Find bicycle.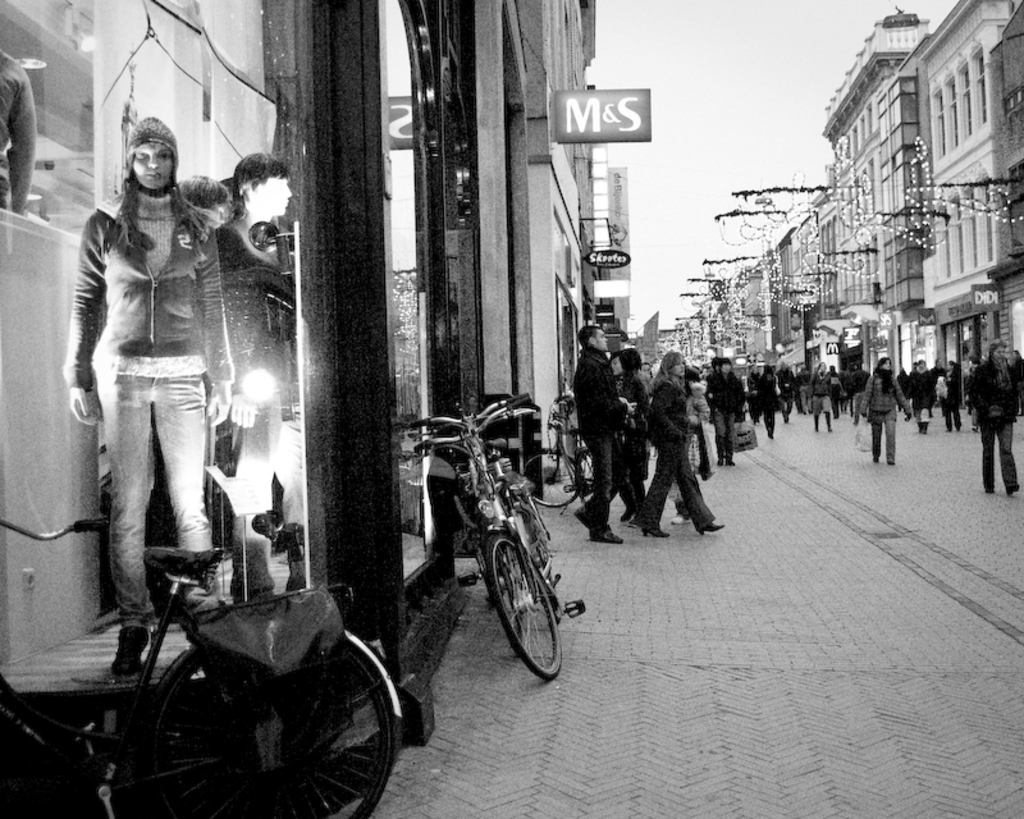
[522,401,590,514].
